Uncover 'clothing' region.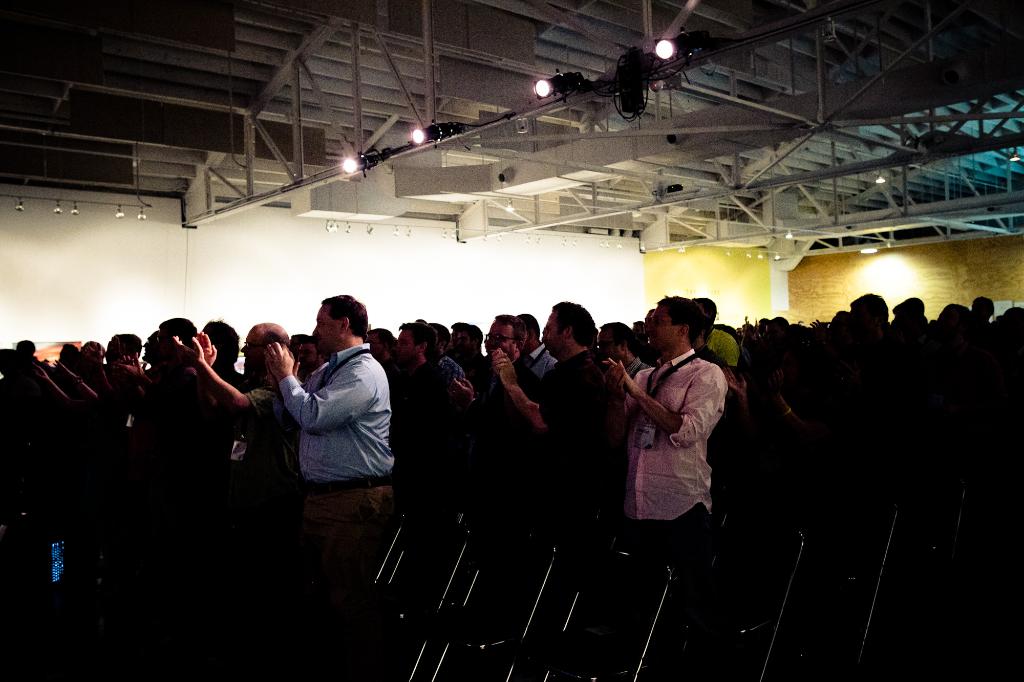
Uncovered: 522, 341, 636, 532.
